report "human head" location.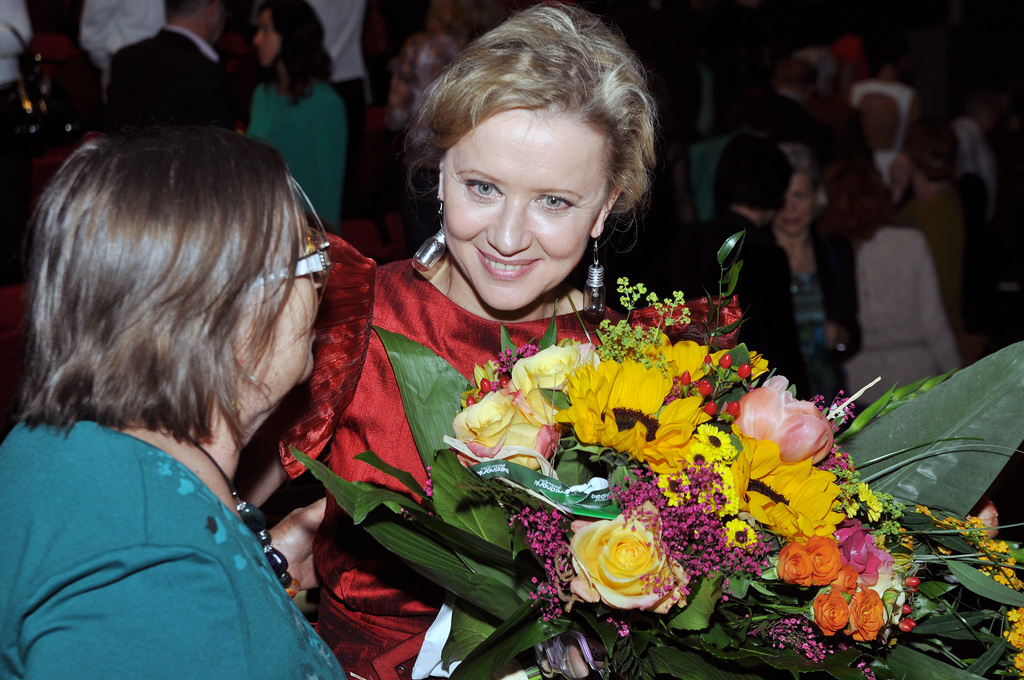
Report: select_region(911, 122, 959, 185).
